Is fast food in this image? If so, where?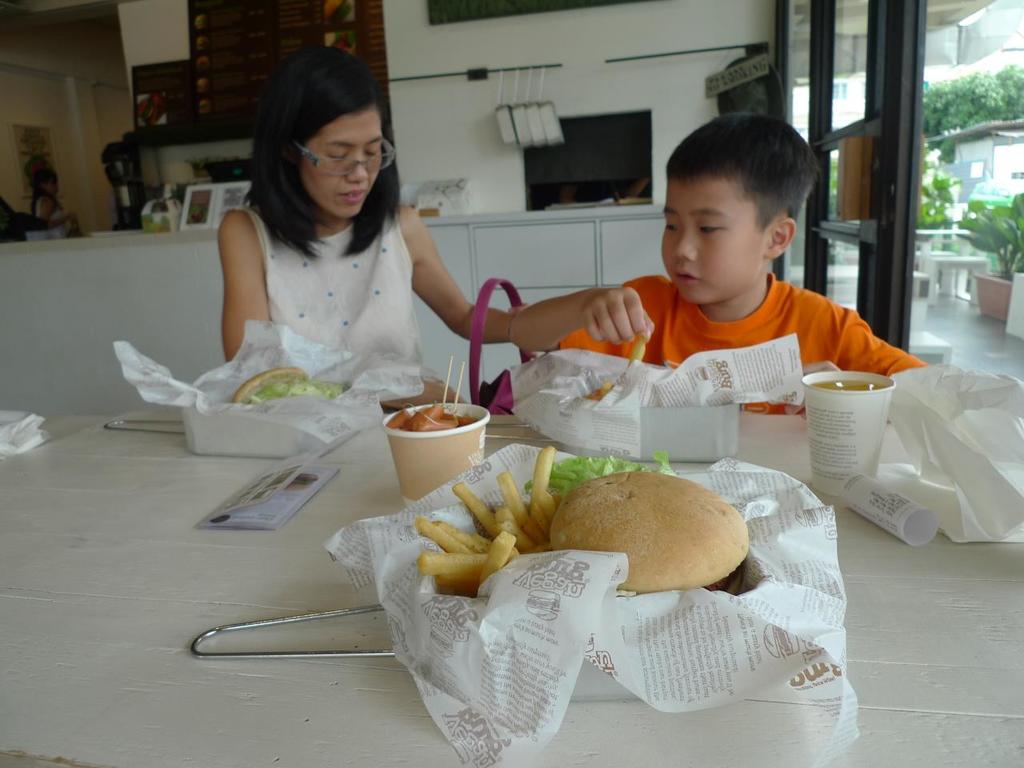
Yes, at box=[392, 406, 468, 430].
